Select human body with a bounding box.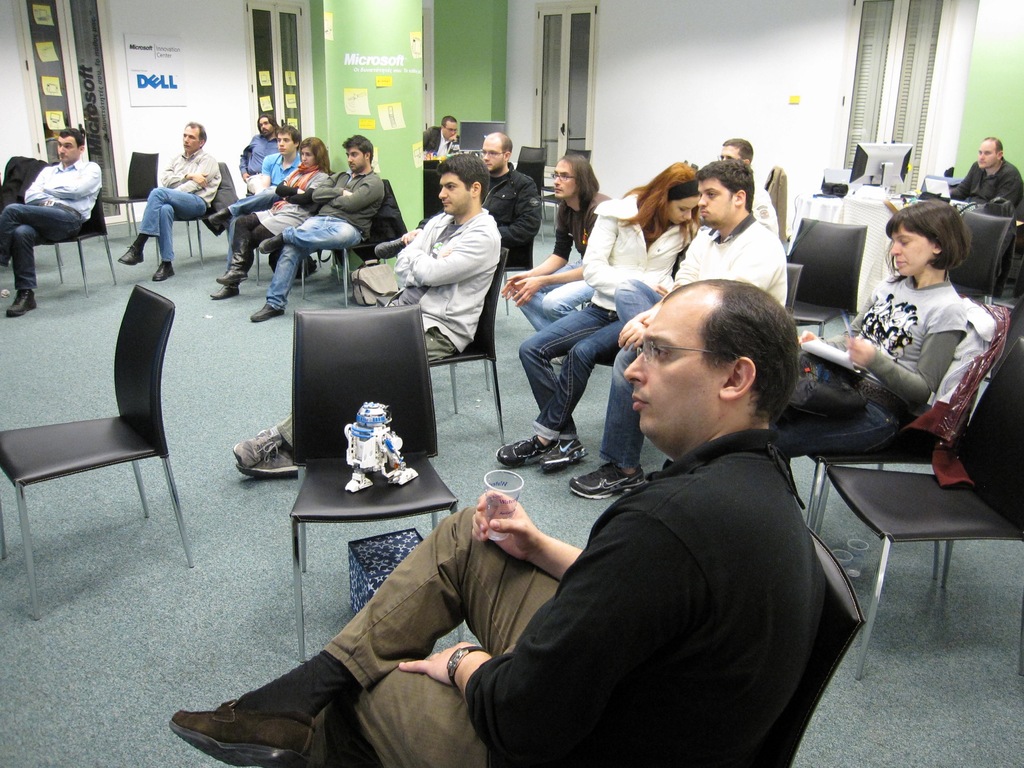
l=172, t=278, r=828, b=767.
